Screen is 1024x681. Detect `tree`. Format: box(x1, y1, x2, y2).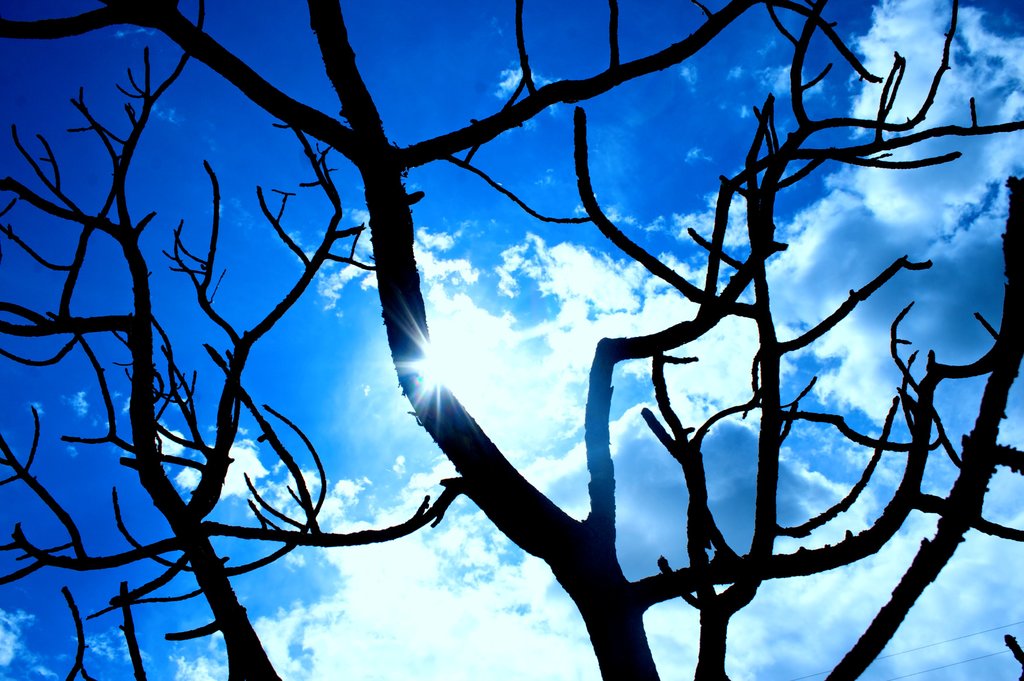
box(0, 0, 1023, 680).
